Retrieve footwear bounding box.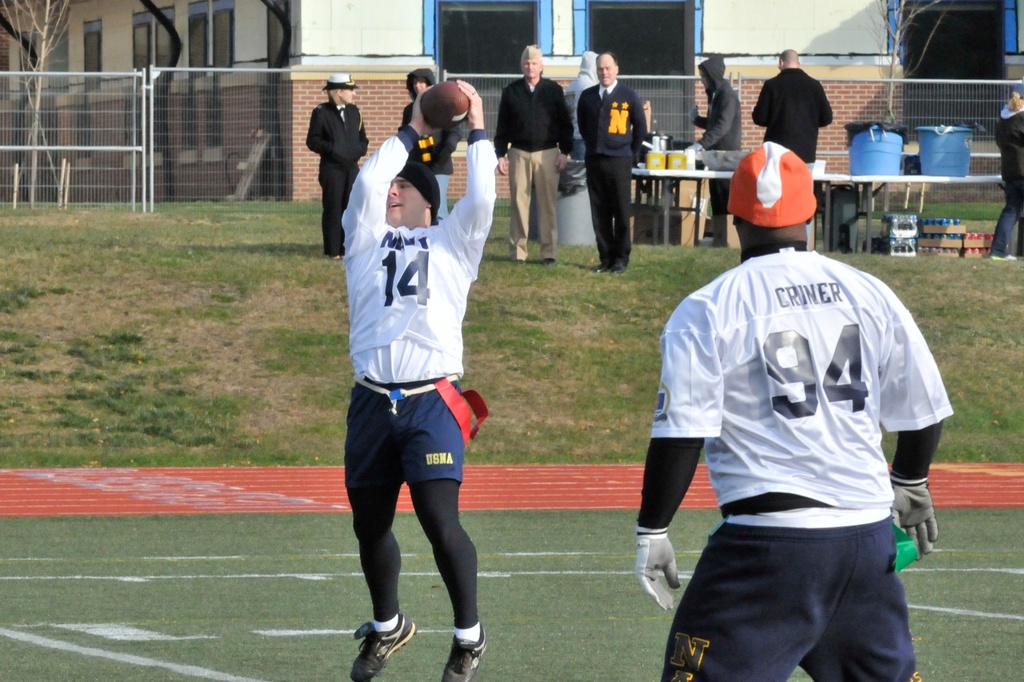
Bounding box: bbox=(350, 602, 417, 667).
